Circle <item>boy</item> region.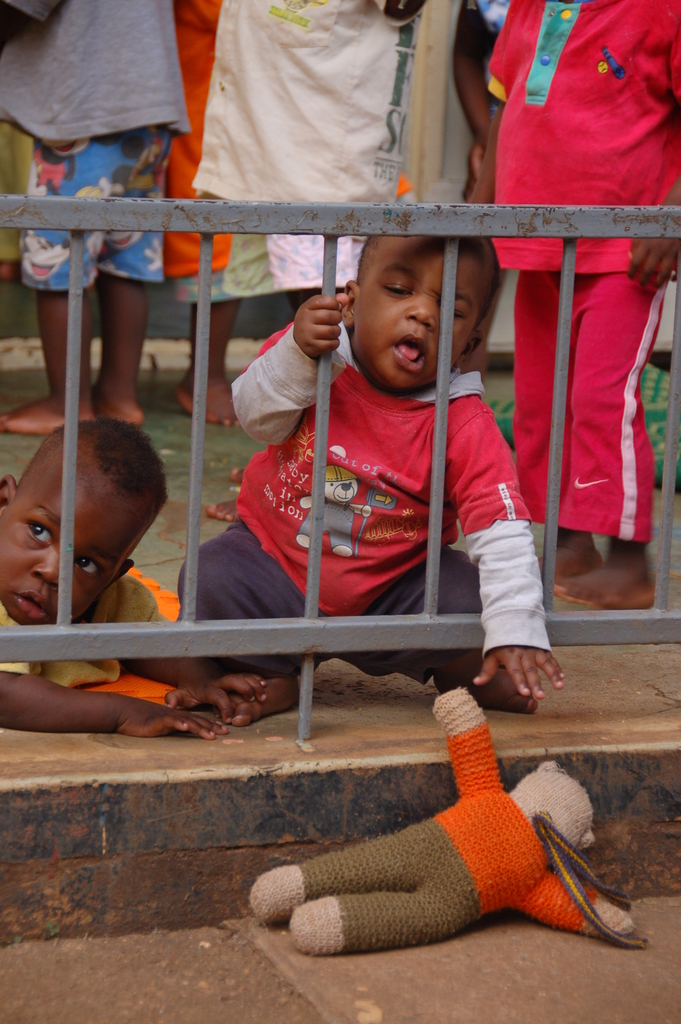
Region: box=[0, 415, 270, 742].
